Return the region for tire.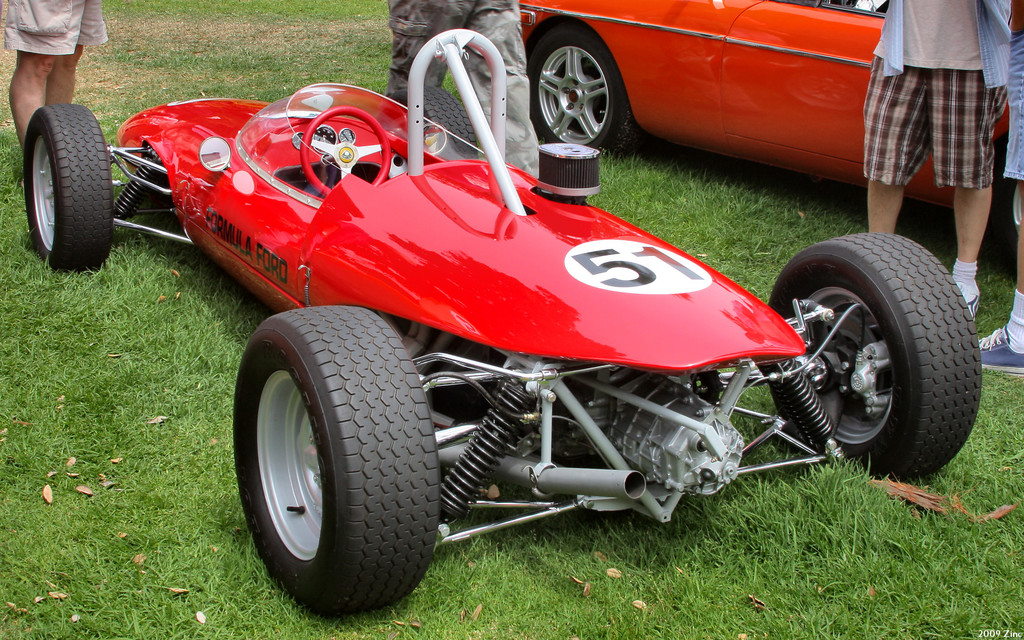
{"left": 21, "top": 102, "right": 112, "bottom": 270}.
